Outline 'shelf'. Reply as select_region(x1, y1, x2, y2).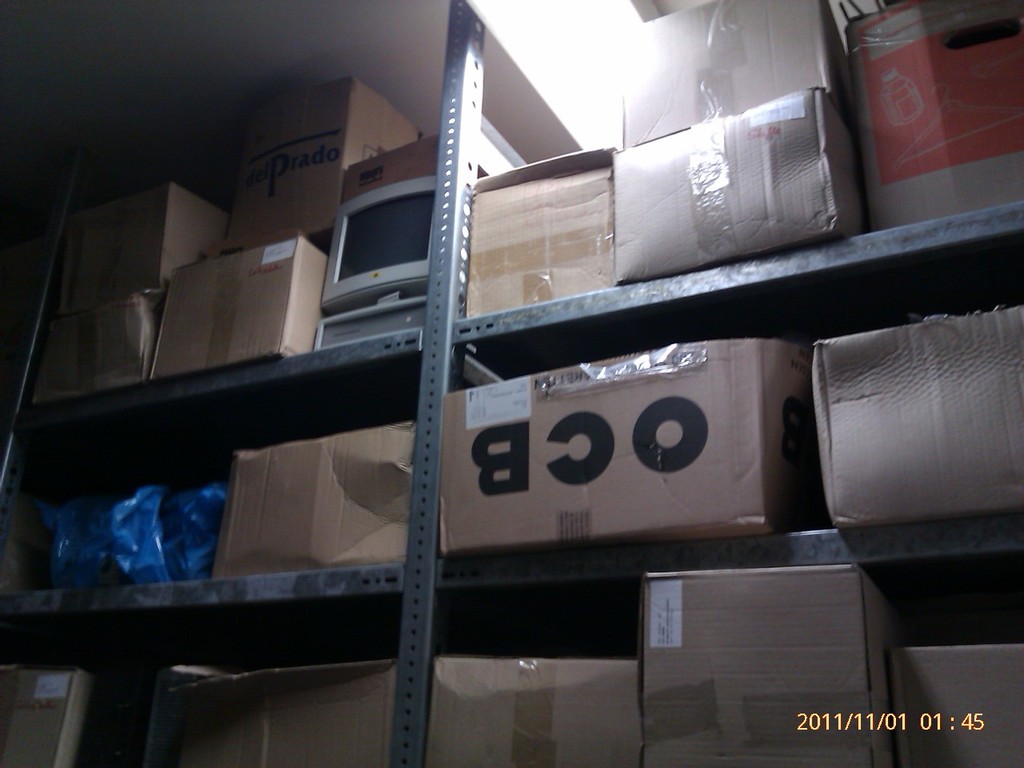
select_region(0, 0, 456, 410).
